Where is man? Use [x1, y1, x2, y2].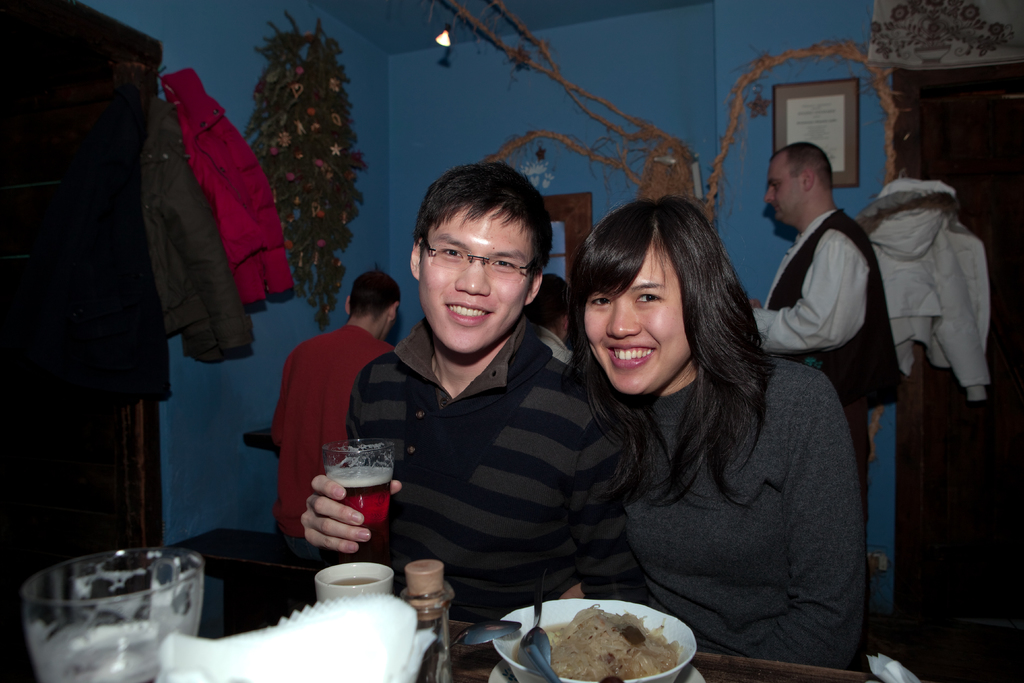
[749, 143, 900, 594].
